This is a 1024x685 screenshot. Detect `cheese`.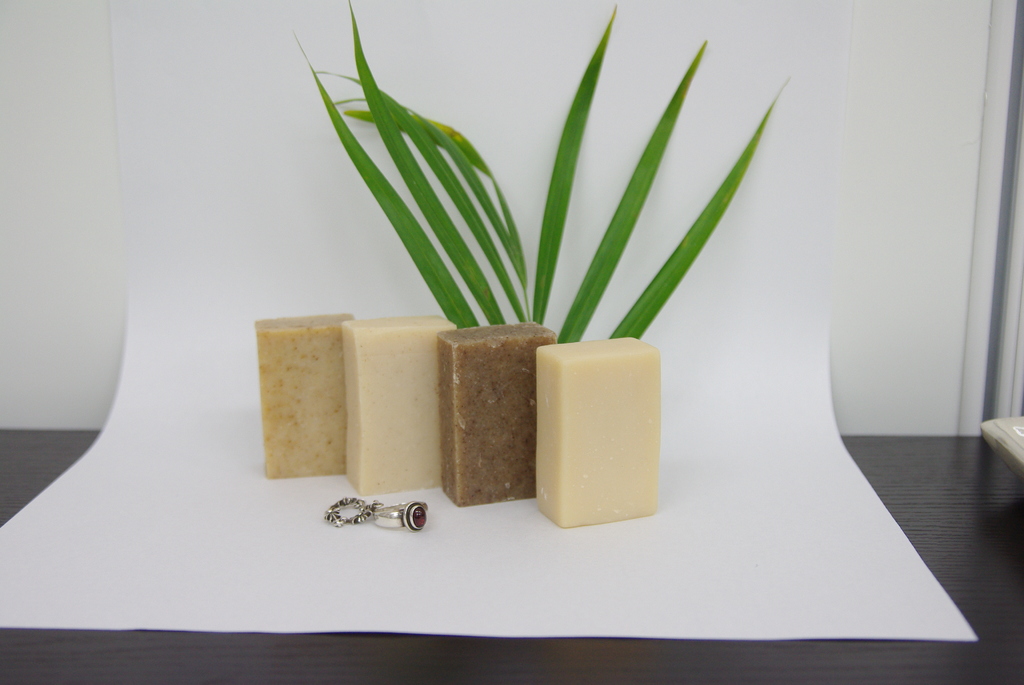
[534, 341, 664, 538].
